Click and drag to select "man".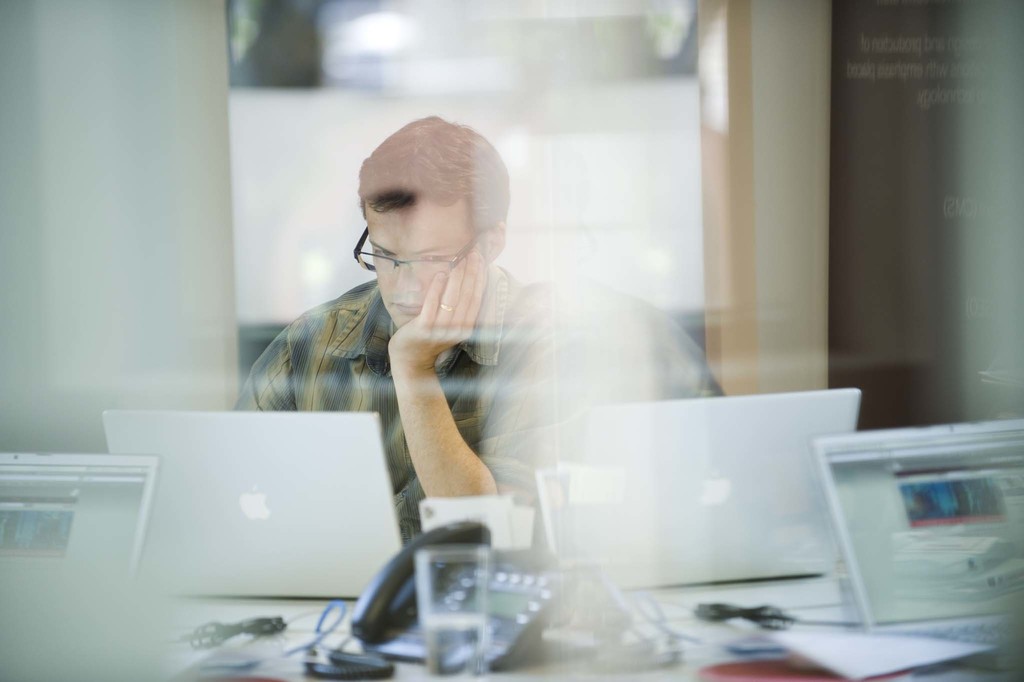
Selection: x1=225 y1=115 x2=724 y2=534.
